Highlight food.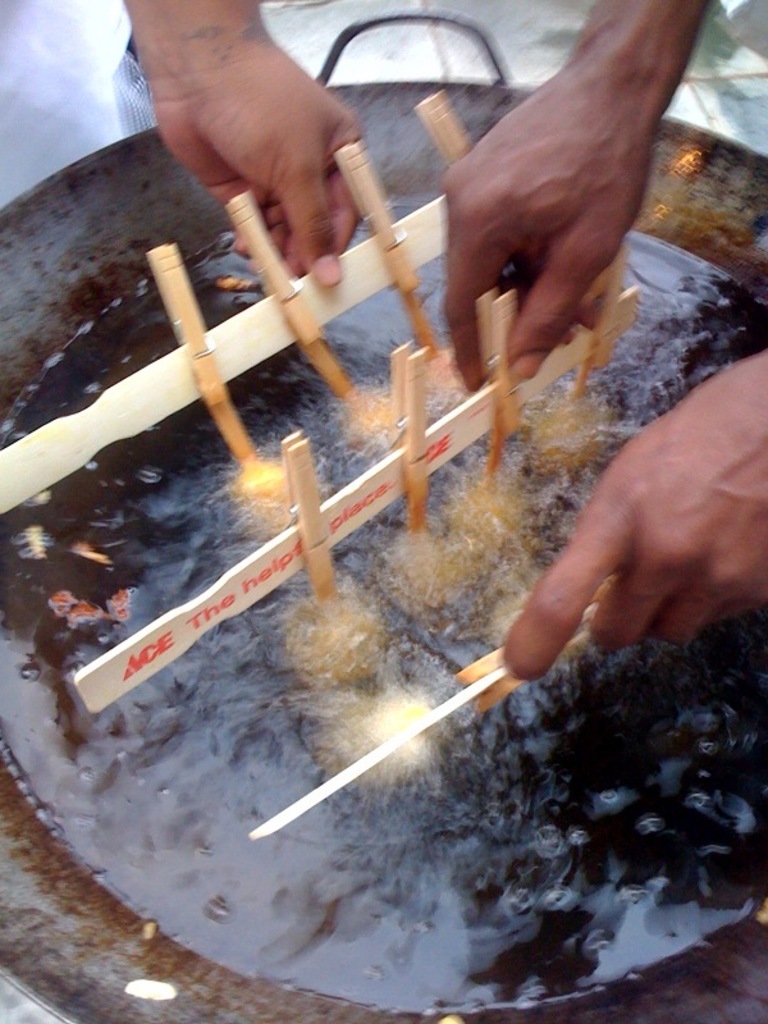
Highlighted region: 448,483,530,562.
